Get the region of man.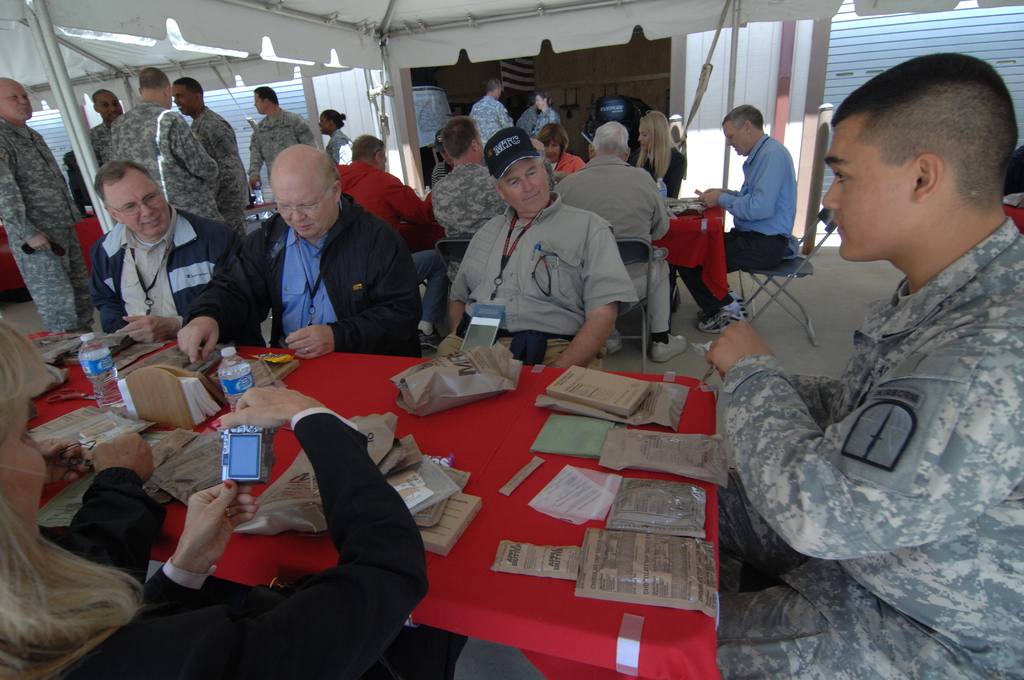
crop(93, 157, 269, 346).
